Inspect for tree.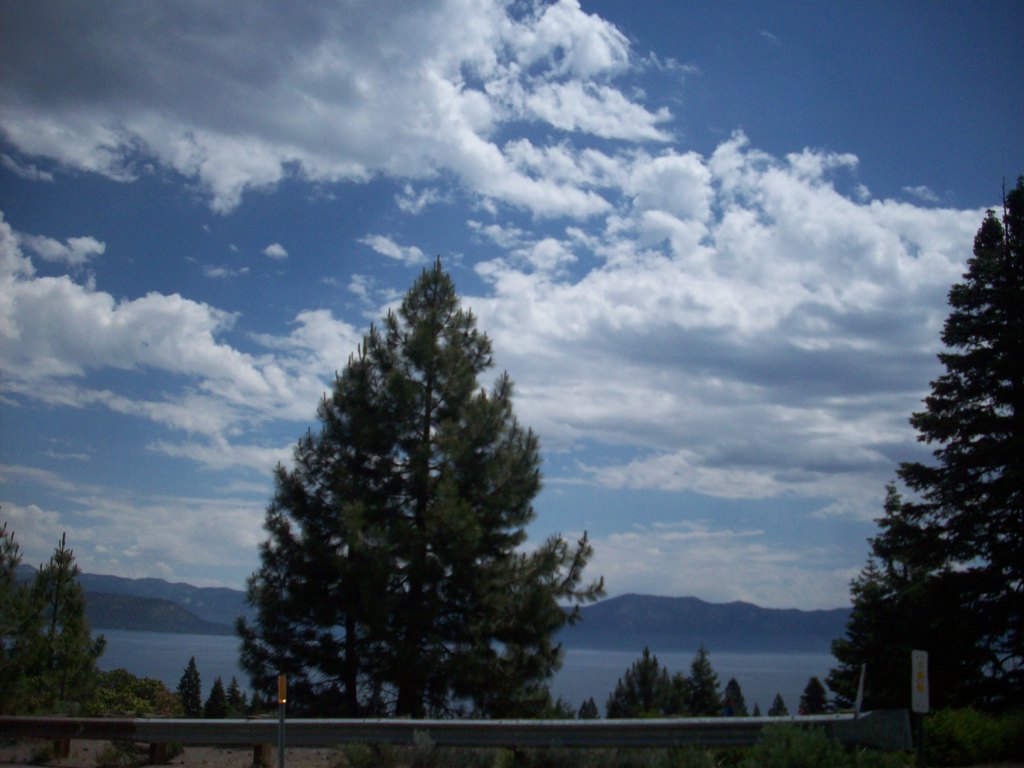
Inspection: box=[91, 666, 172, 721].
